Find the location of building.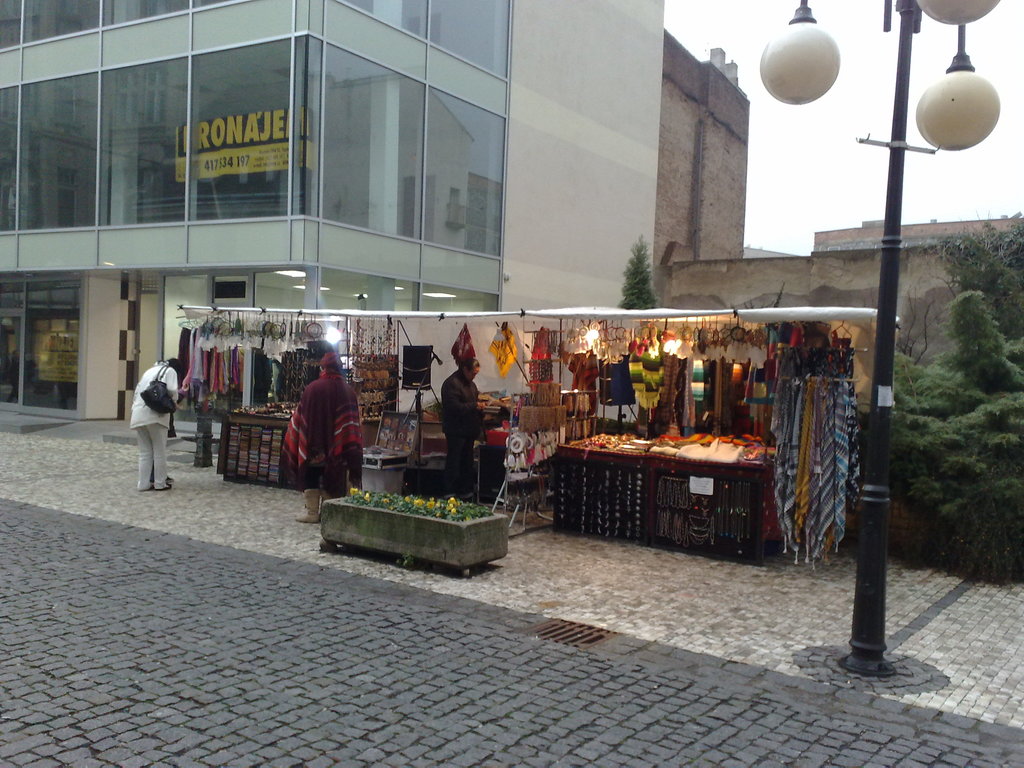
Location: [0, 0, 664, 437].
